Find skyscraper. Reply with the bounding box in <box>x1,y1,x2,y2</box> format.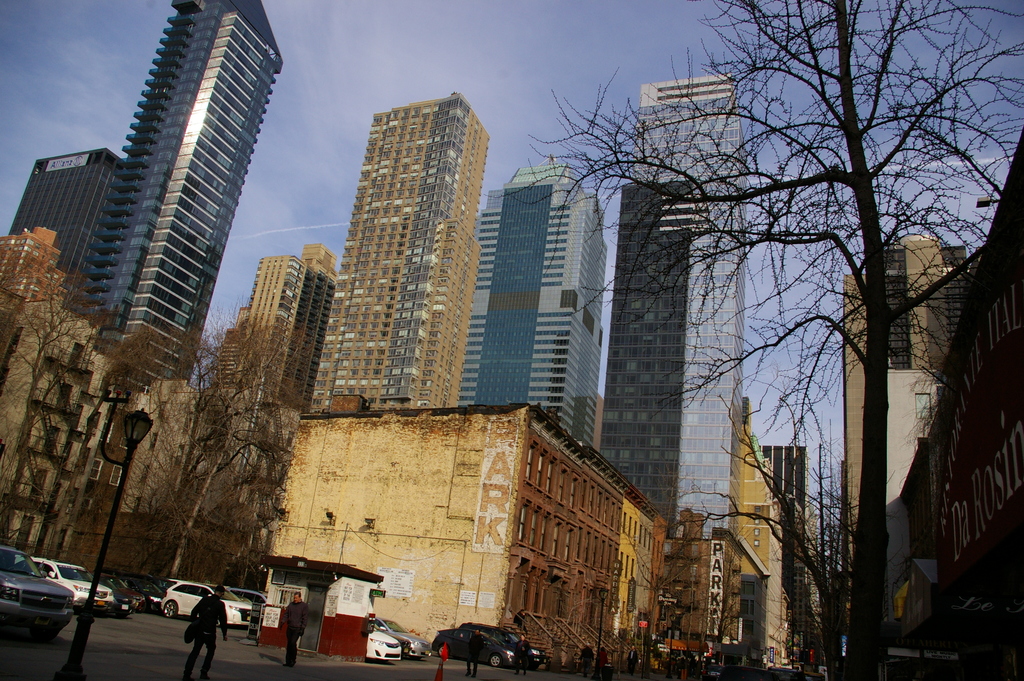
<box>458,157,610,446</box>.
